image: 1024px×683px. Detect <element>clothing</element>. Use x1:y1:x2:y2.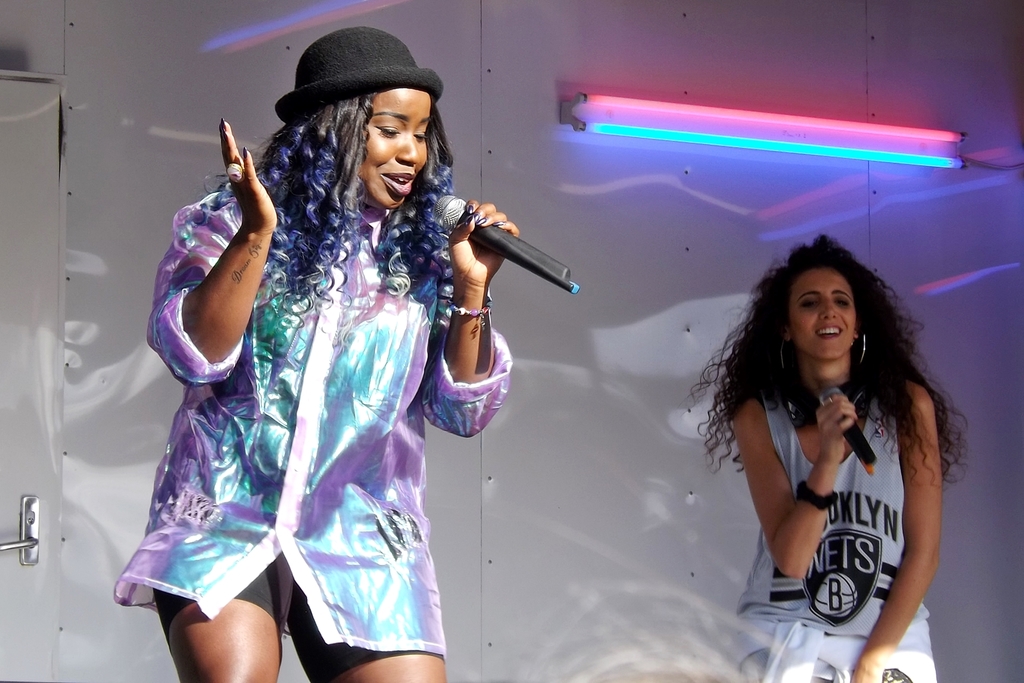
158:115:499:655.
